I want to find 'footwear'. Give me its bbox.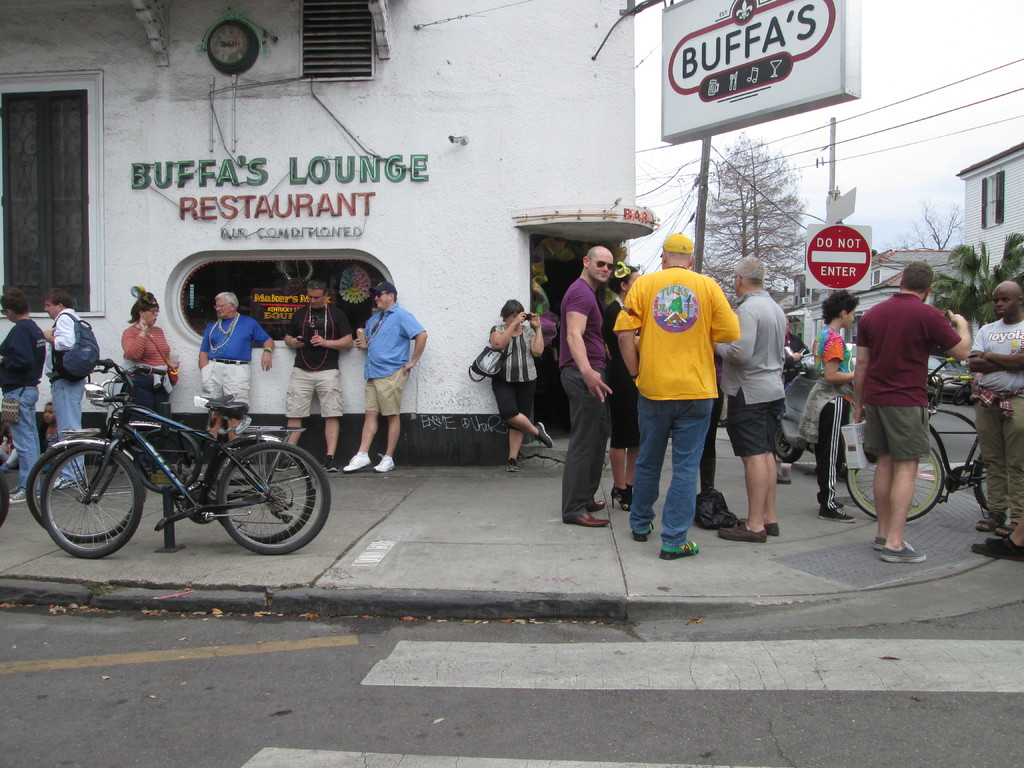
region(340, 451, 371, 471).
